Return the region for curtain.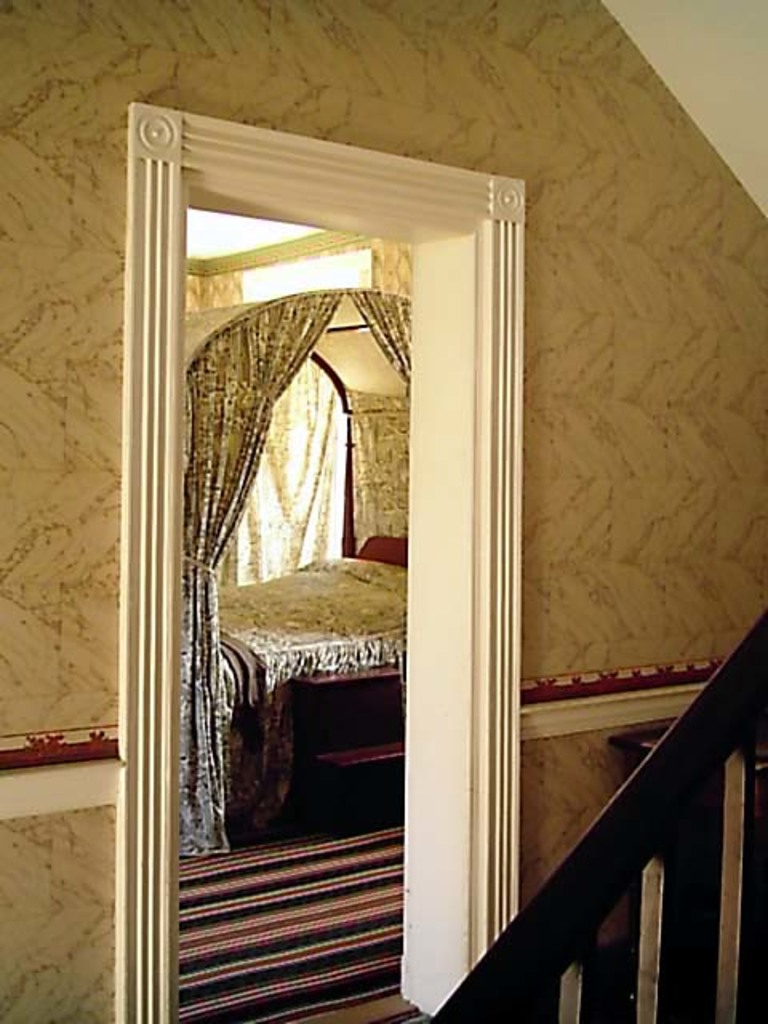
(x1=338, y1=272, x2=414, y2=395).
